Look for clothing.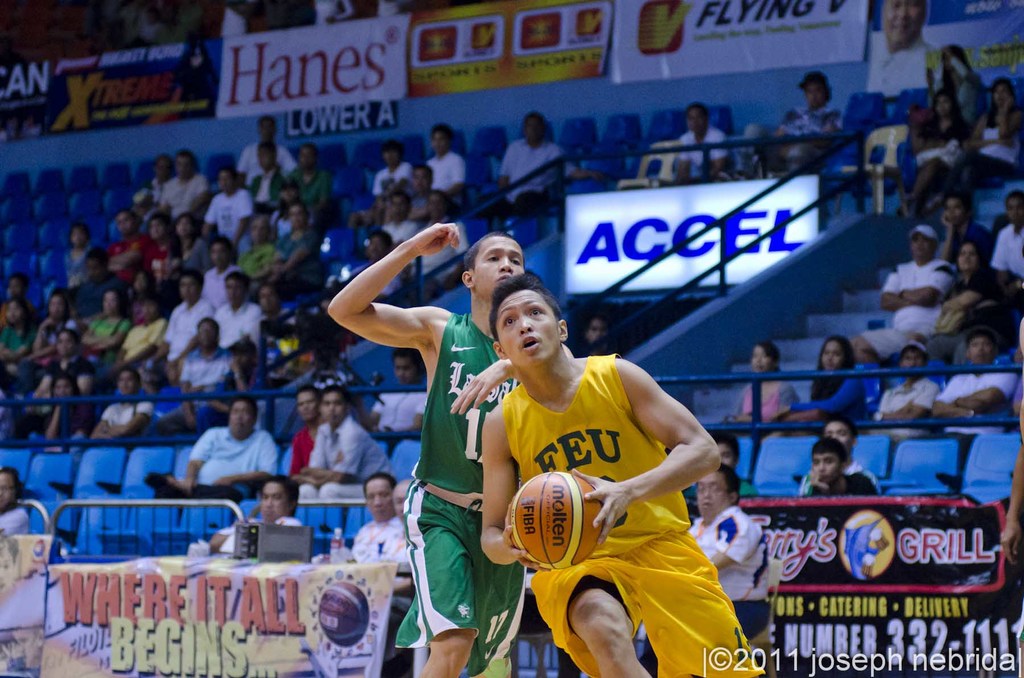
Found: [680, 126, 735, 191].
